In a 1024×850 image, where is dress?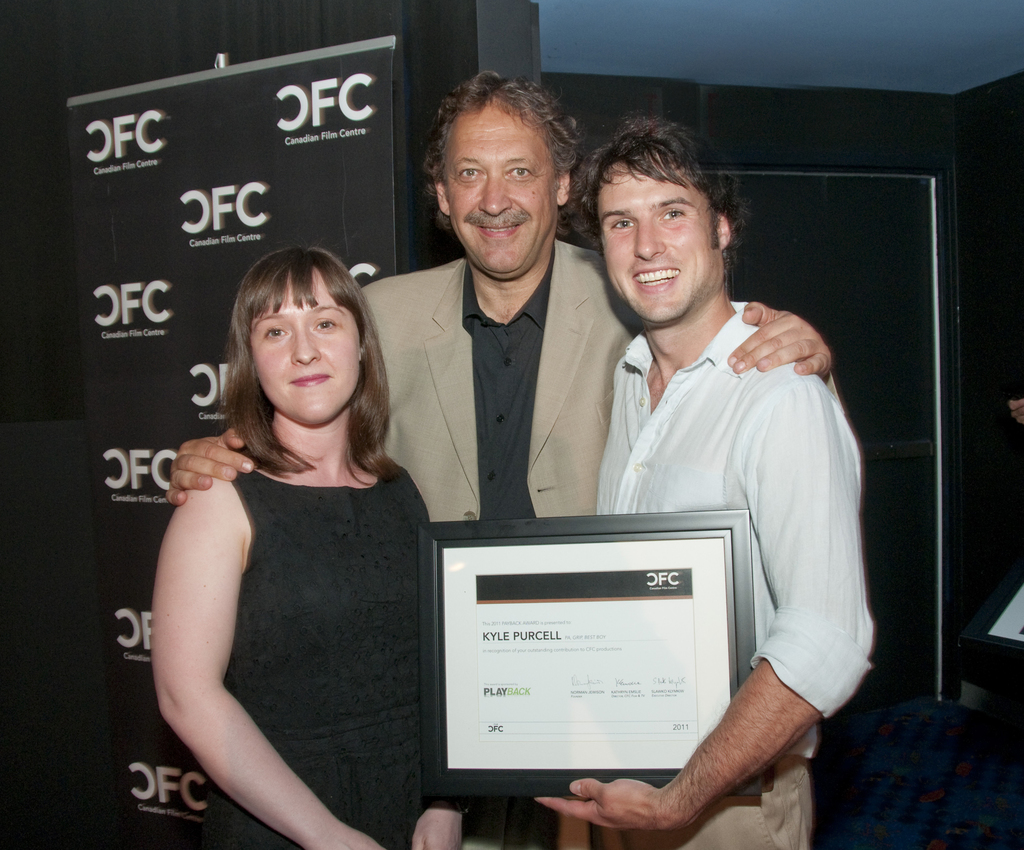
202, 451, 440, 849.
